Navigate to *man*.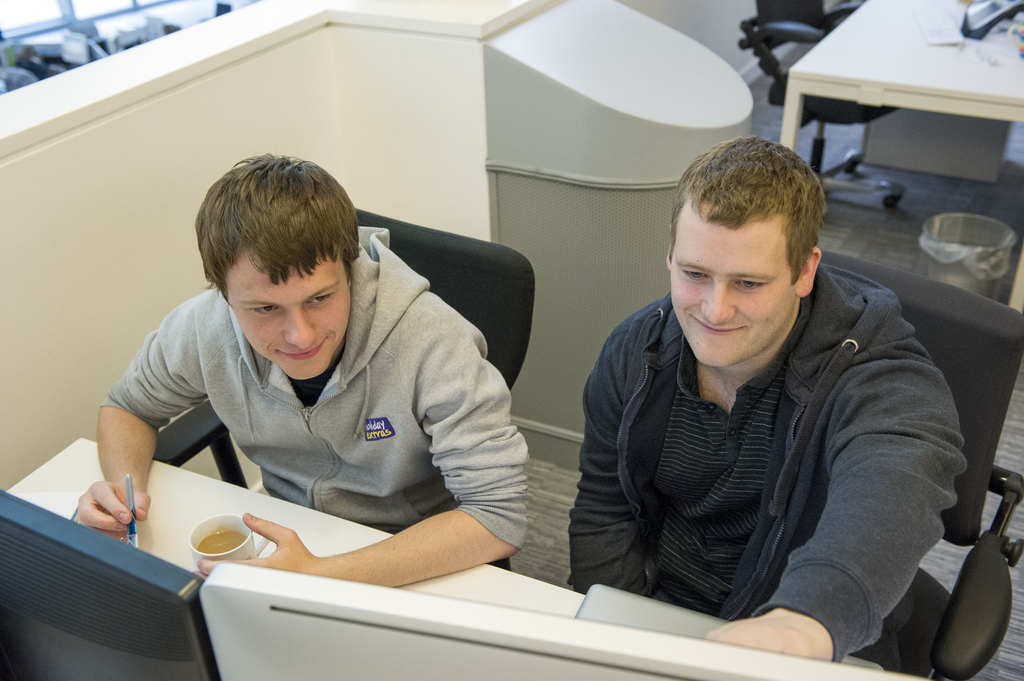
Navigation target: x1=72 y1=150 x2=536 y2=584.
